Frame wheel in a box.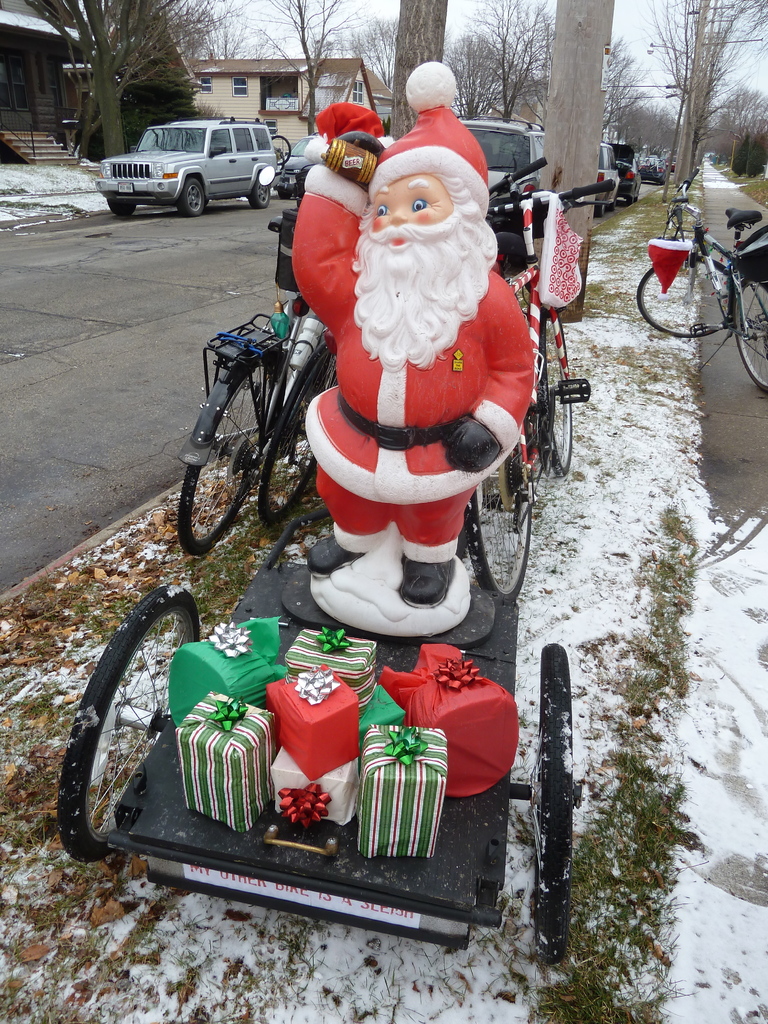
bbox=(731, 276, 767, 389).
